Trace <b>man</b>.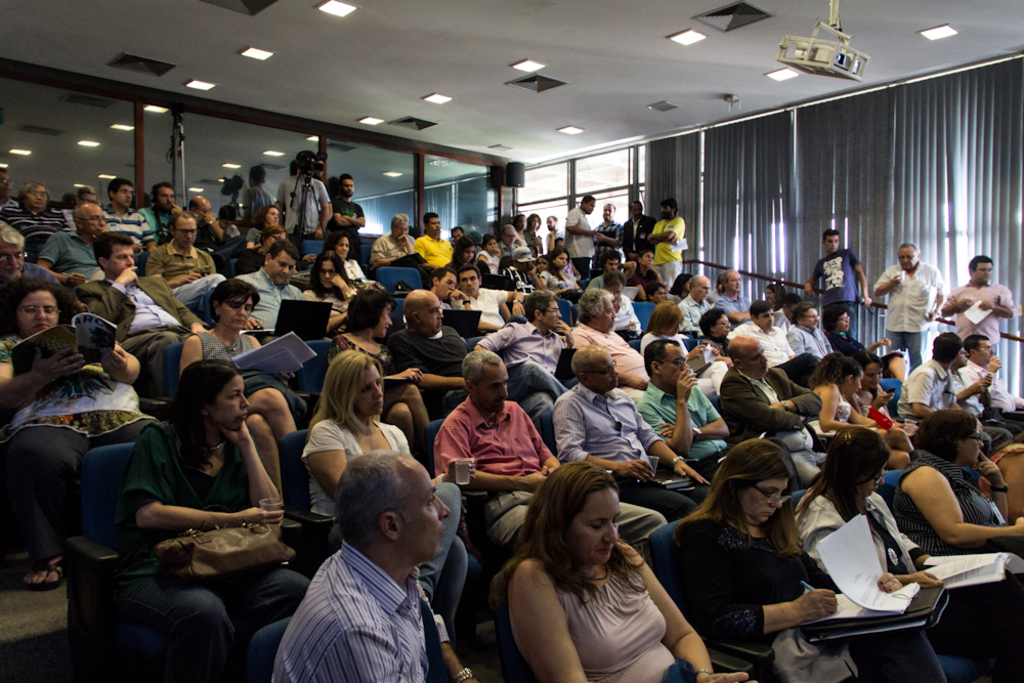
Traced to (71,236,204,364).
